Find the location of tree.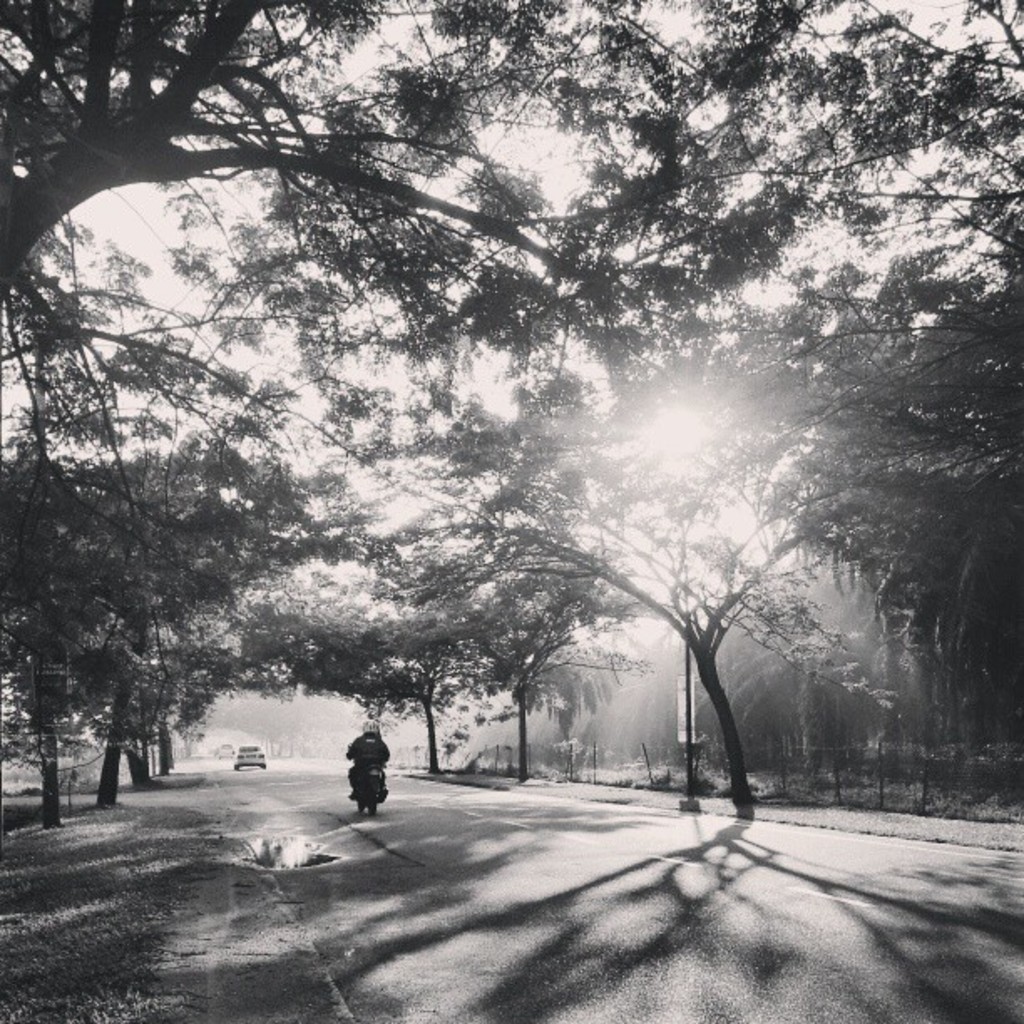
Location: region(249, 530, 499, 785).
